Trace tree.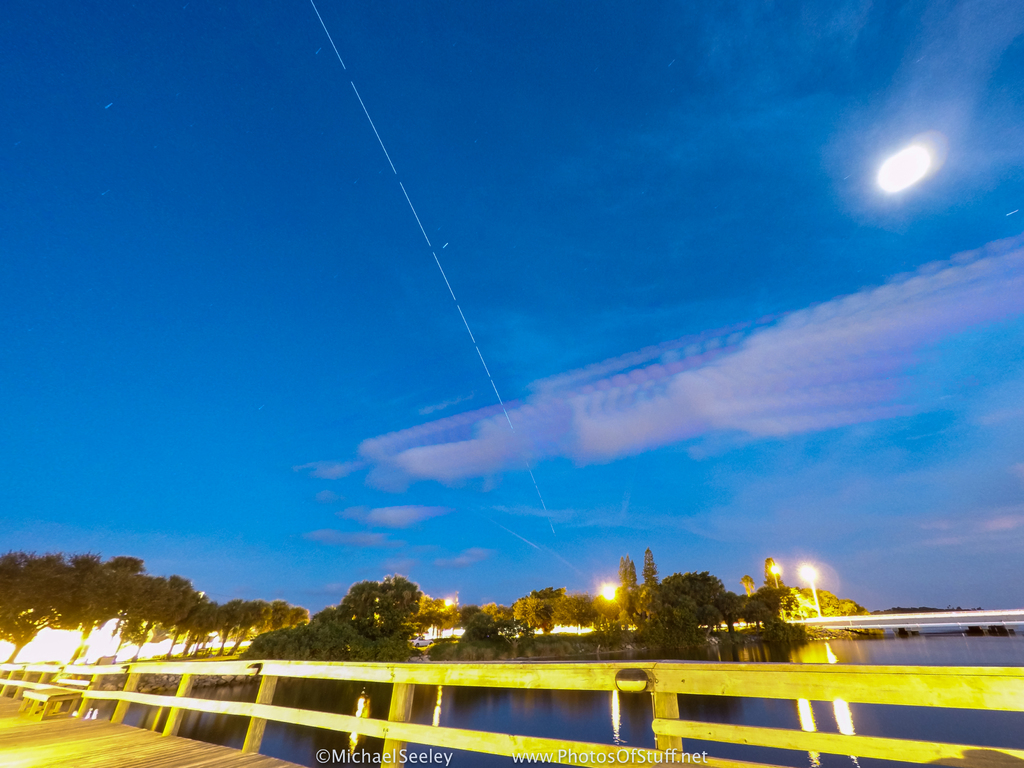
Traced to pyautogui.locateOnScreen(315, 564, 446, 667).
